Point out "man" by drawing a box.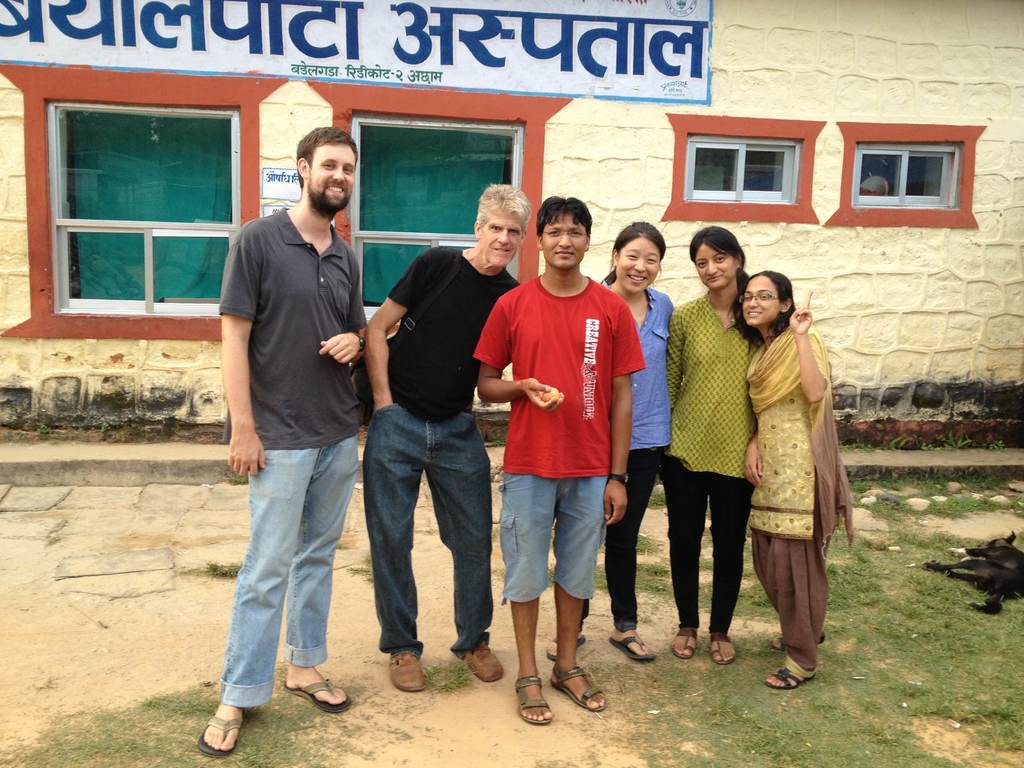
{"x1": 195, "y1": 129, "x2": 380, "y2": 764}.
